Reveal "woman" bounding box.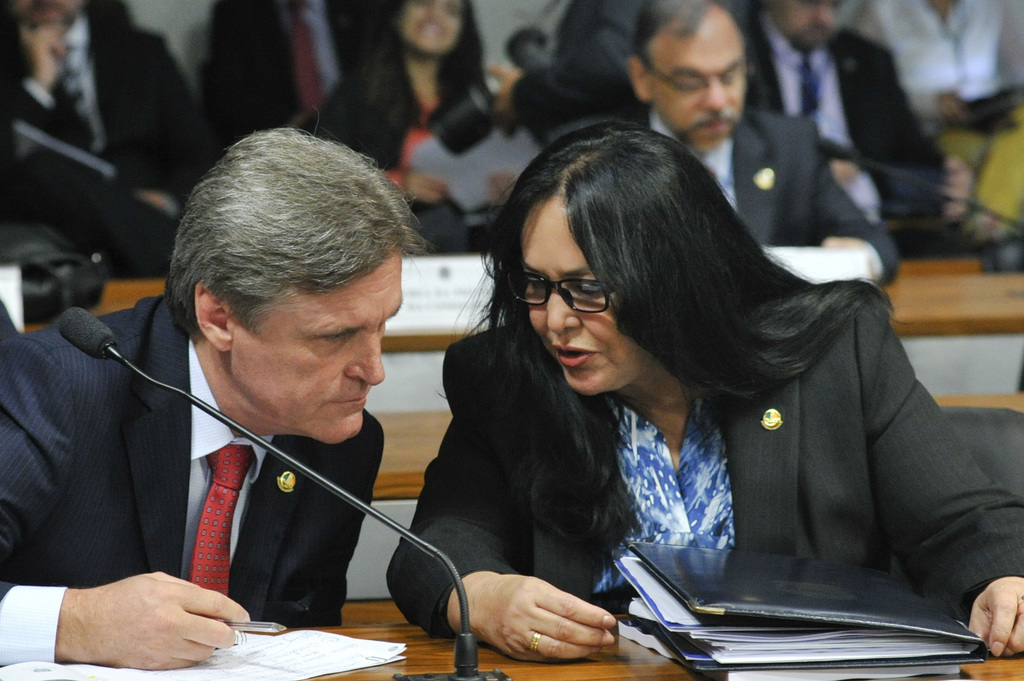
Revealed: crop(411, 108, 973, 638).
